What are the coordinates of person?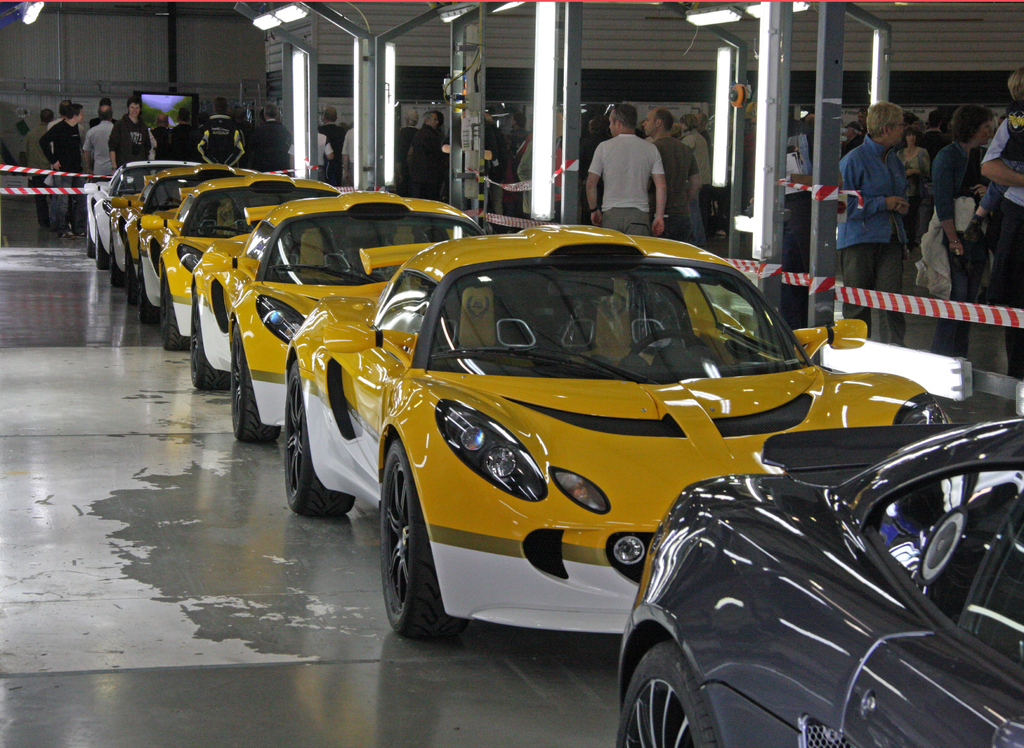
40:103:81:240.
